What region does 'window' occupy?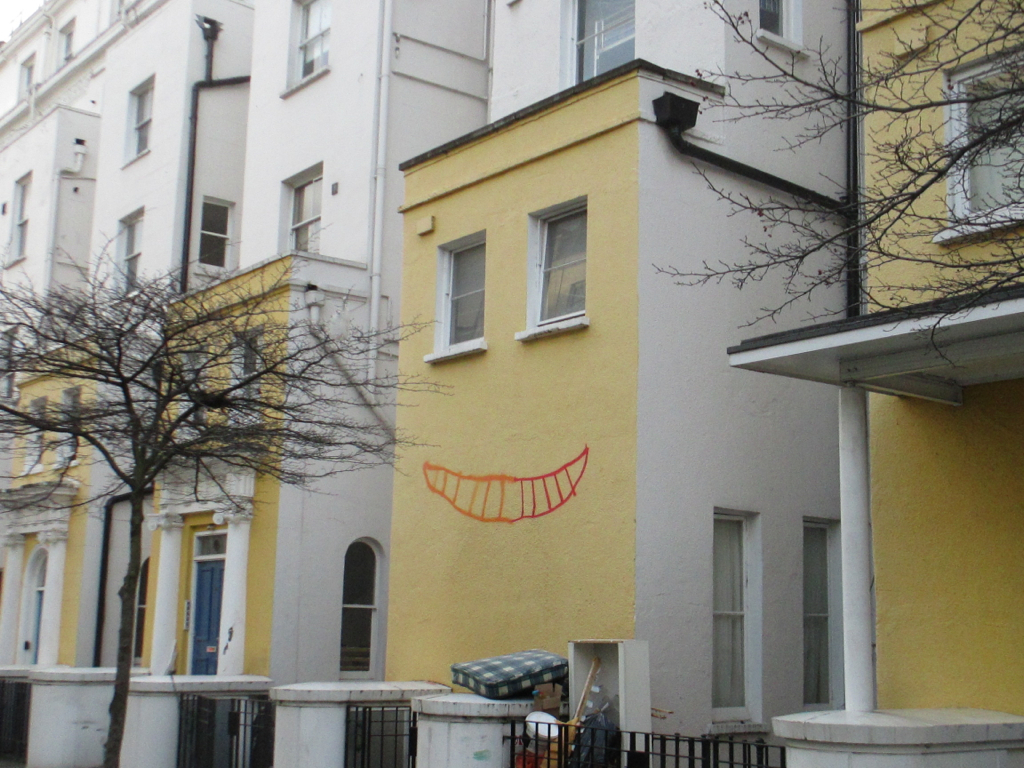
{"x1": 798, "y1": 515, "x2": 841, "y2": 721}.
